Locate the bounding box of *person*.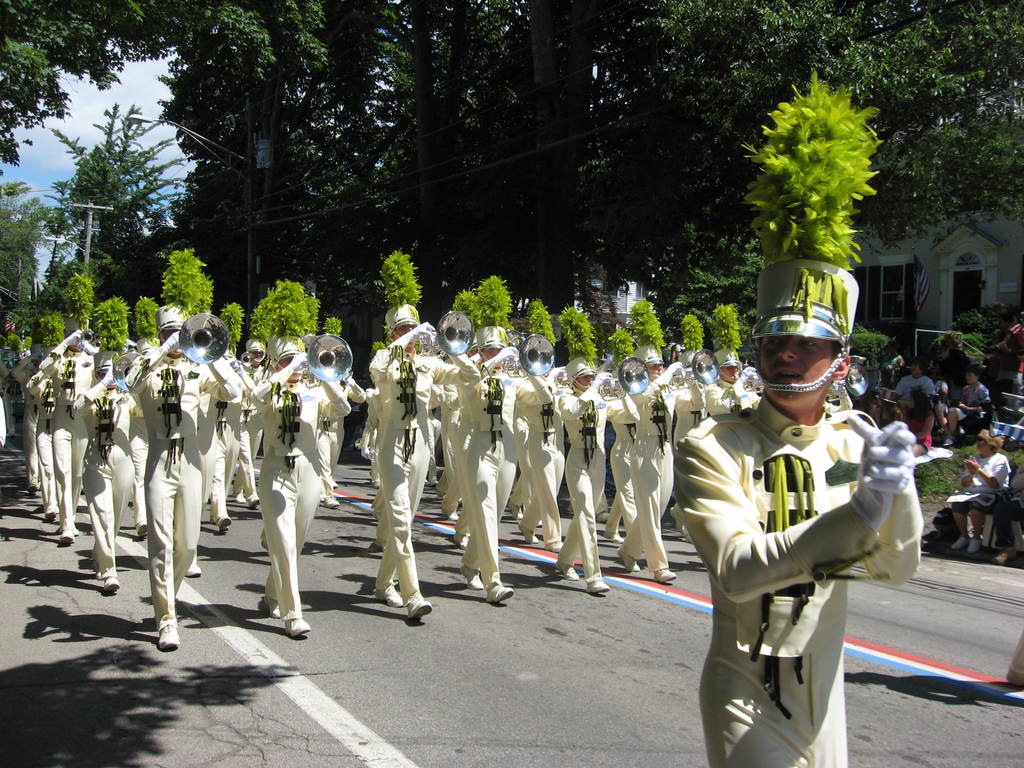
Bounding box: [701, 294, 765, 422].
